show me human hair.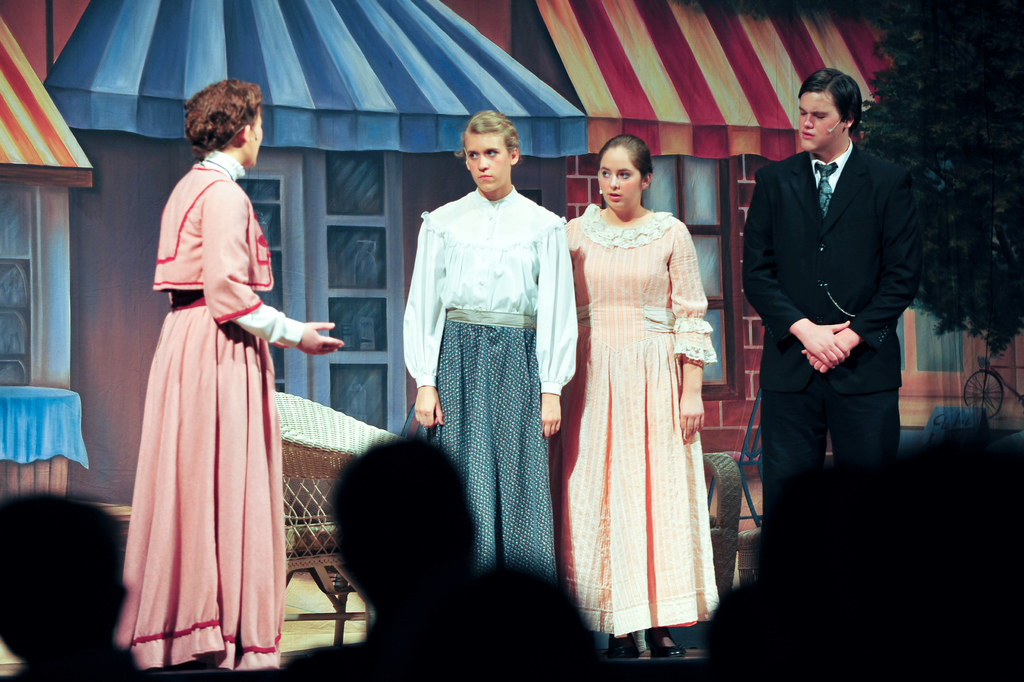
human hair is here: {"x1": 454, "y1": 104, "x2": 524, "y2": 170}.
